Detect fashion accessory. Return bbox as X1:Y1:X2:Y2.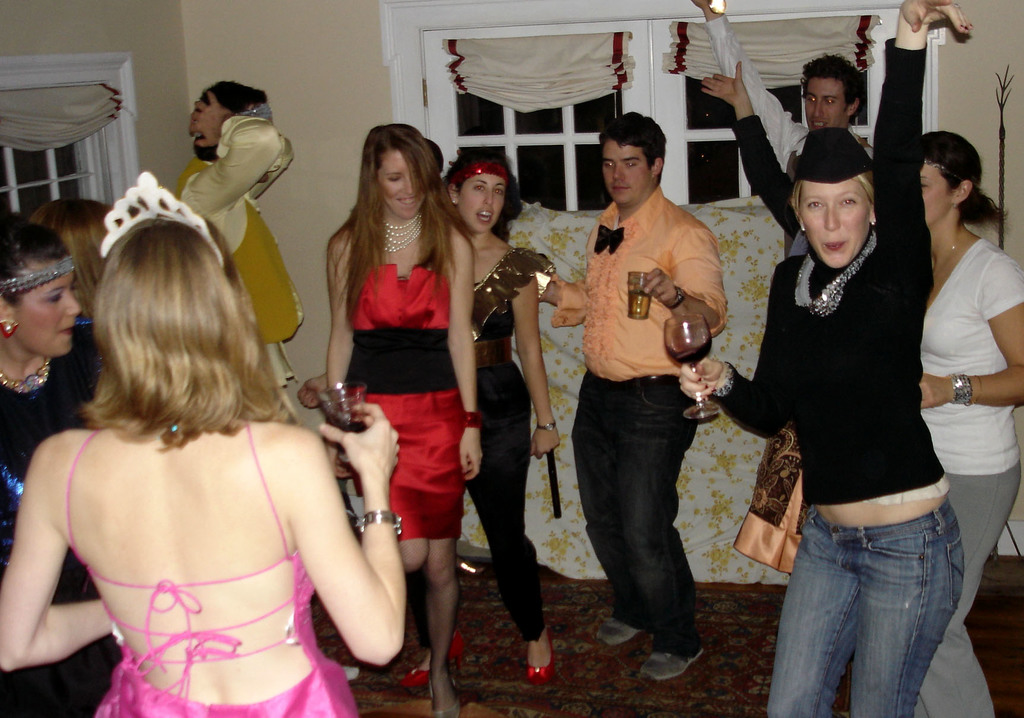
595:224:626:256.
